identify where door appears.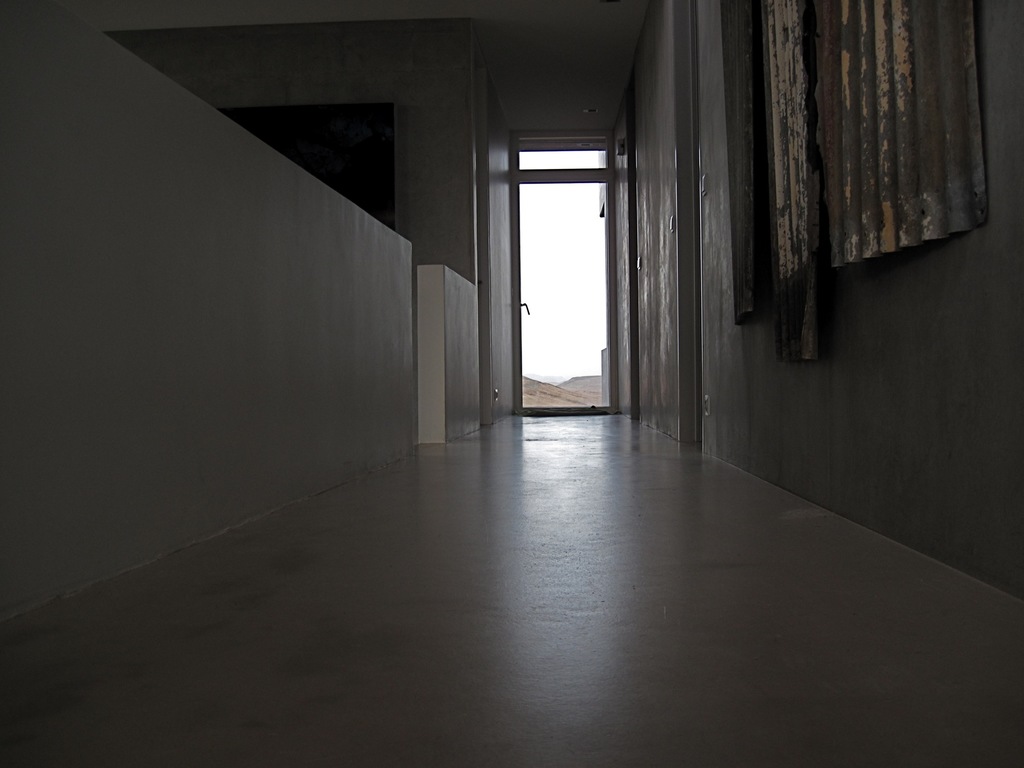
Appears at left=469, top=83, right=649, bottom=433.
